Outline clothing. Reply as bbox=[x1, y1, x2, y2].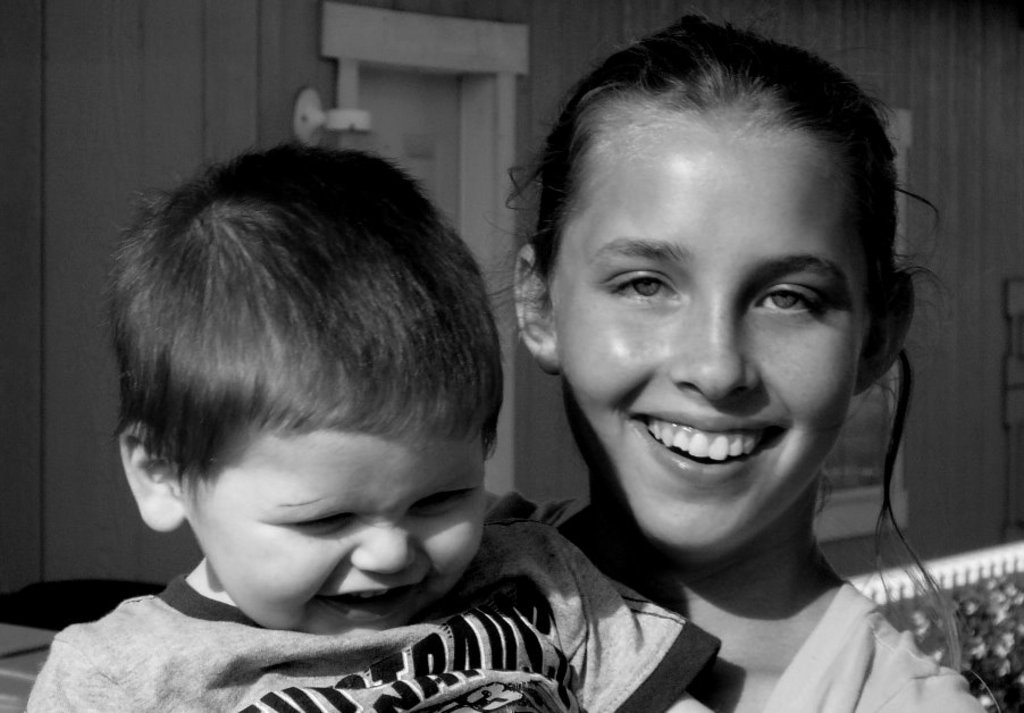
bbox=[31, 515, 722, 712].
